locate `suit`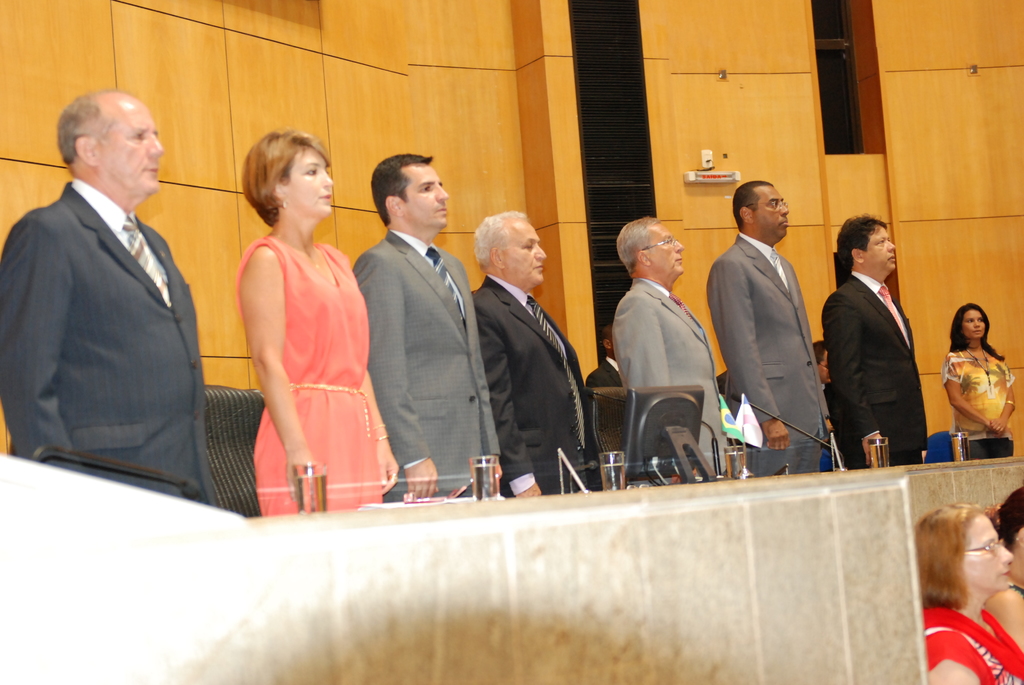
7, 184, 222, 511
